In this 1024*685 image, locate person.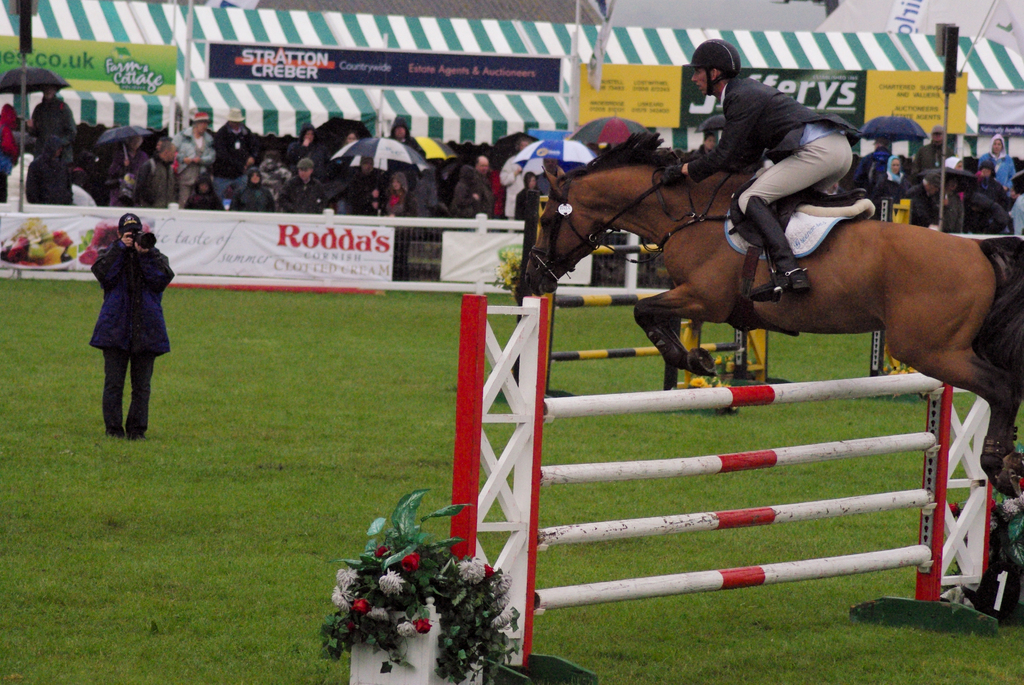
Bounding box: left=31, top=138, right=80, bottom=211.
